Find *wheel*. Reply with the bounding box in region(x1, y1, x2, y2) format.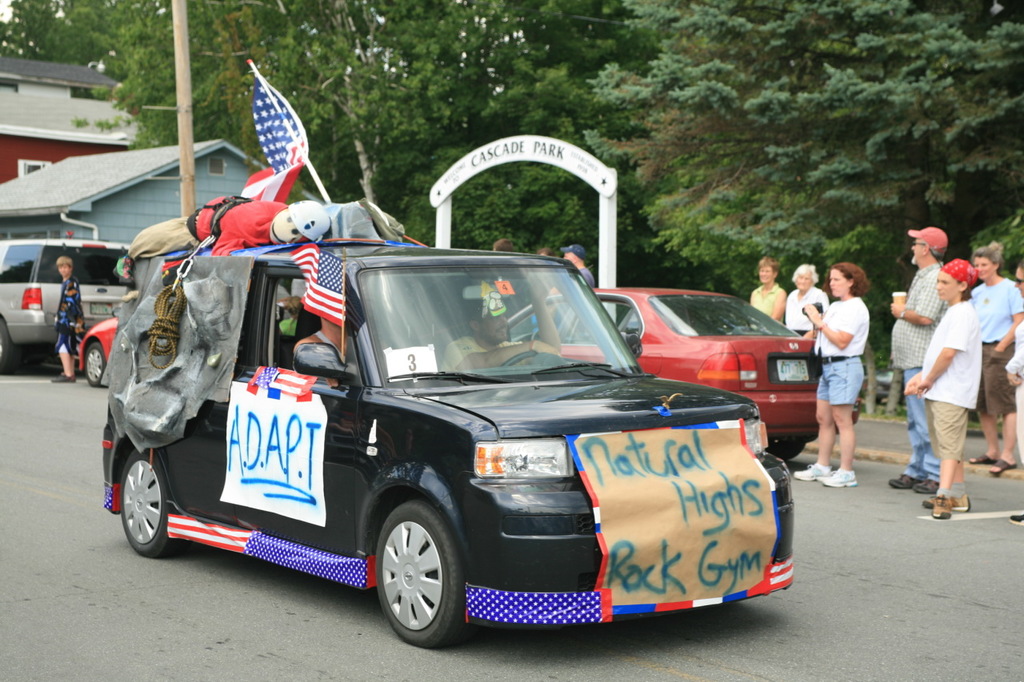
region(375, 500, 474, 652).
